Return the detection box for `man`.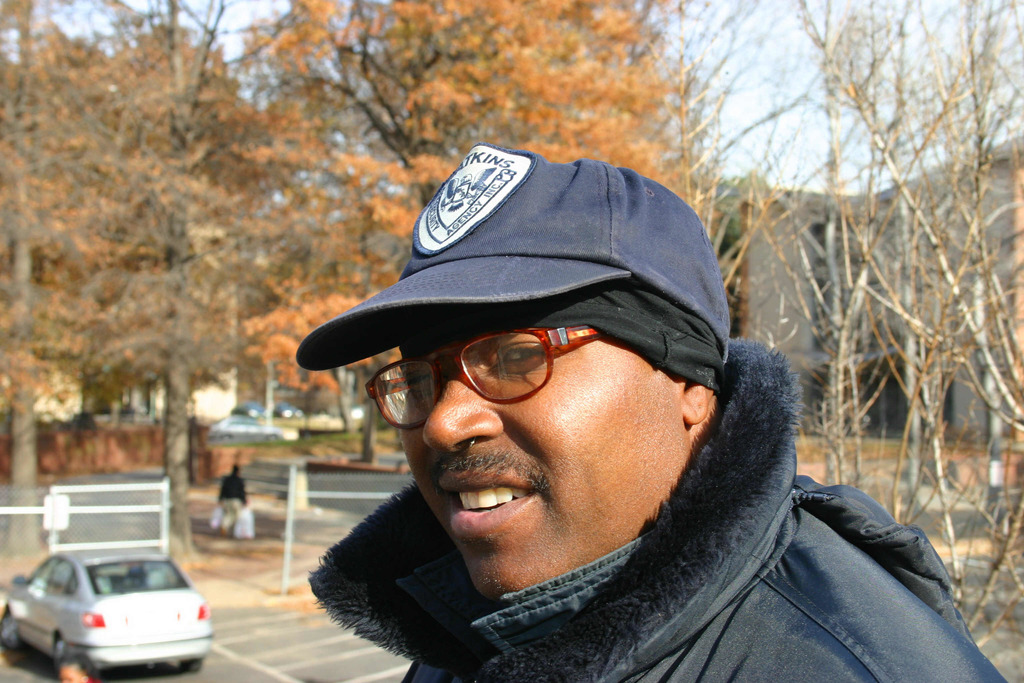
crop(278, 240, 843, 659).
